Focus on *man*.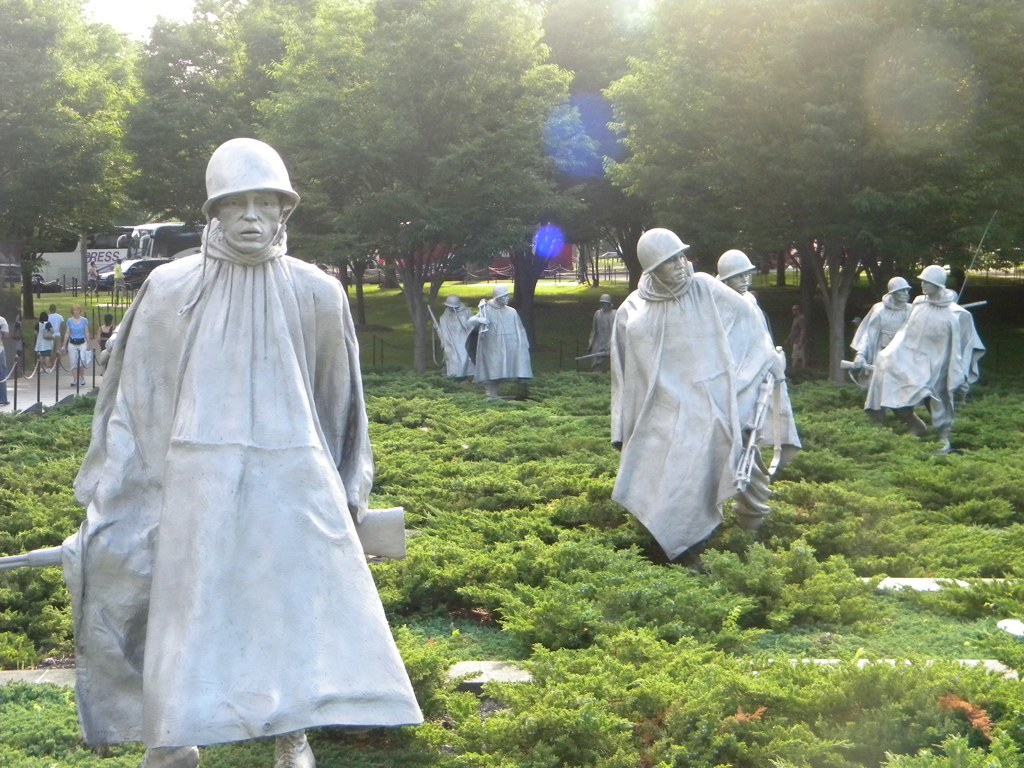
Focused at [x1=861, y1=261, x2=986, y2=436].
